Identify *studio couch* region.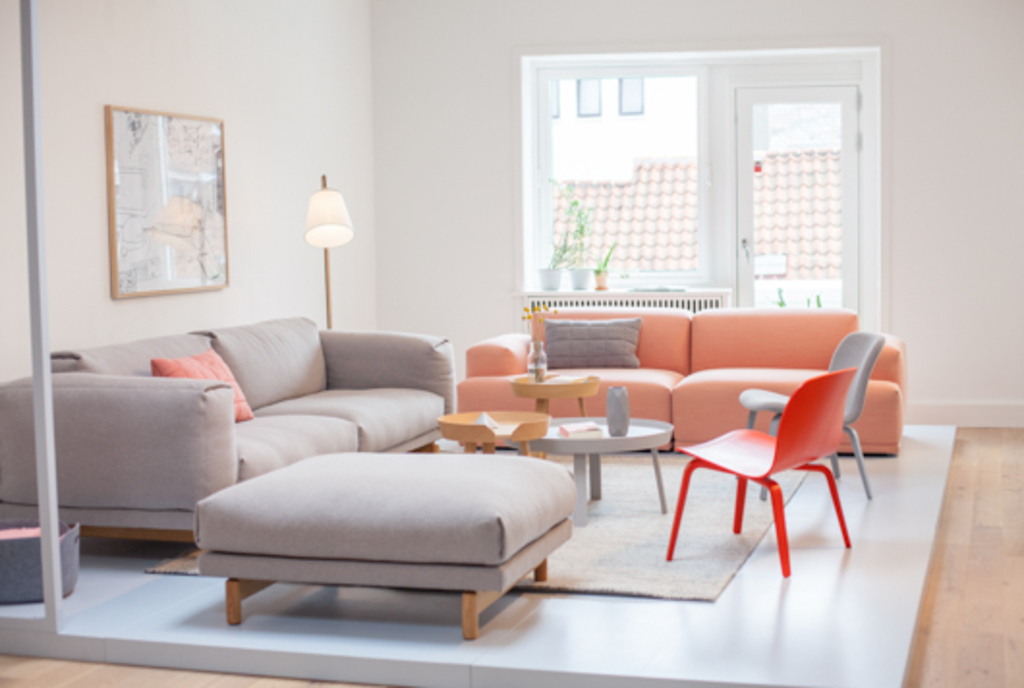
Region: BBox(0, 321, 469, 557).
